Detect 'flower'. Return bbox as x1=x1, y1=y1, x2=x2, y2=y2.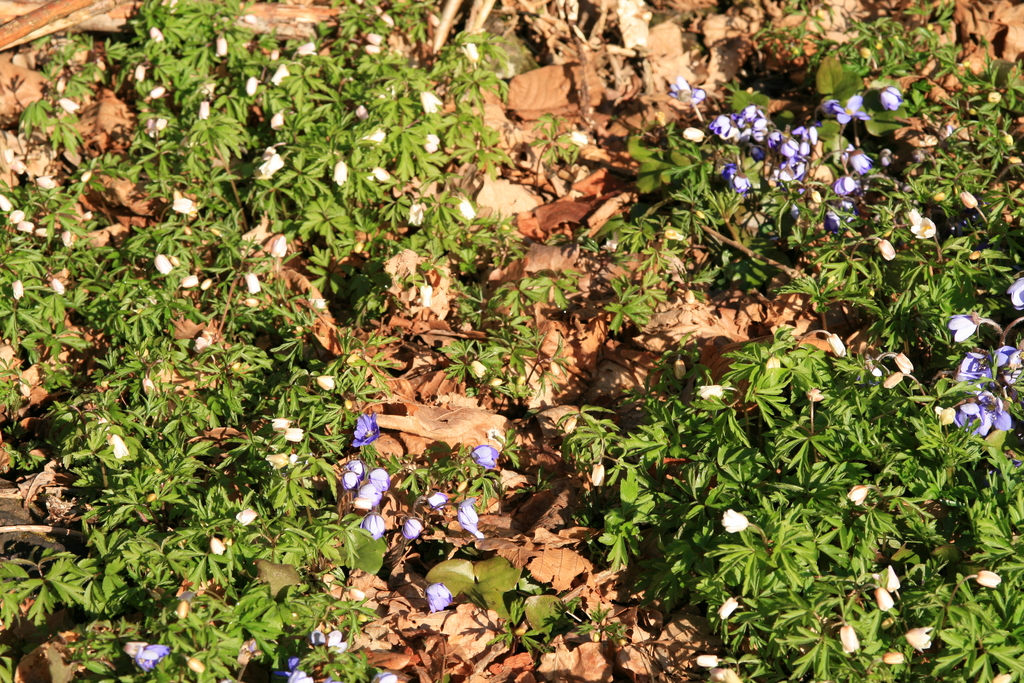
x1=13, y1=218, x2=32, y2=235.
